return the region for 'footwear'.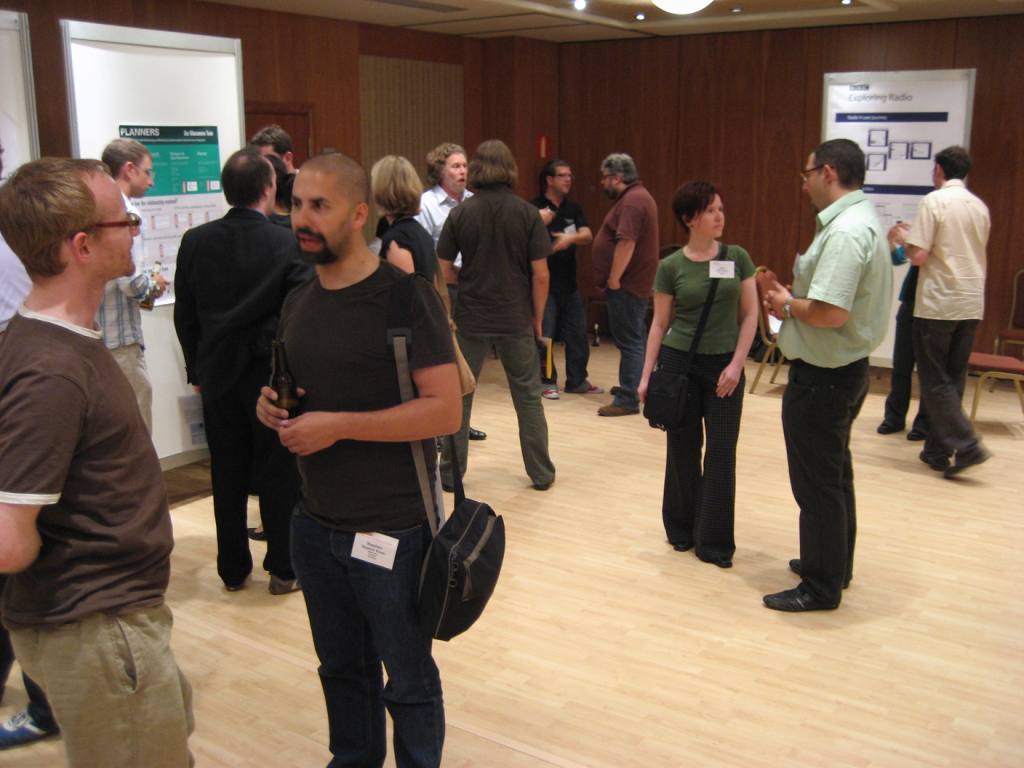
box=[915, 440, 949, 477].
